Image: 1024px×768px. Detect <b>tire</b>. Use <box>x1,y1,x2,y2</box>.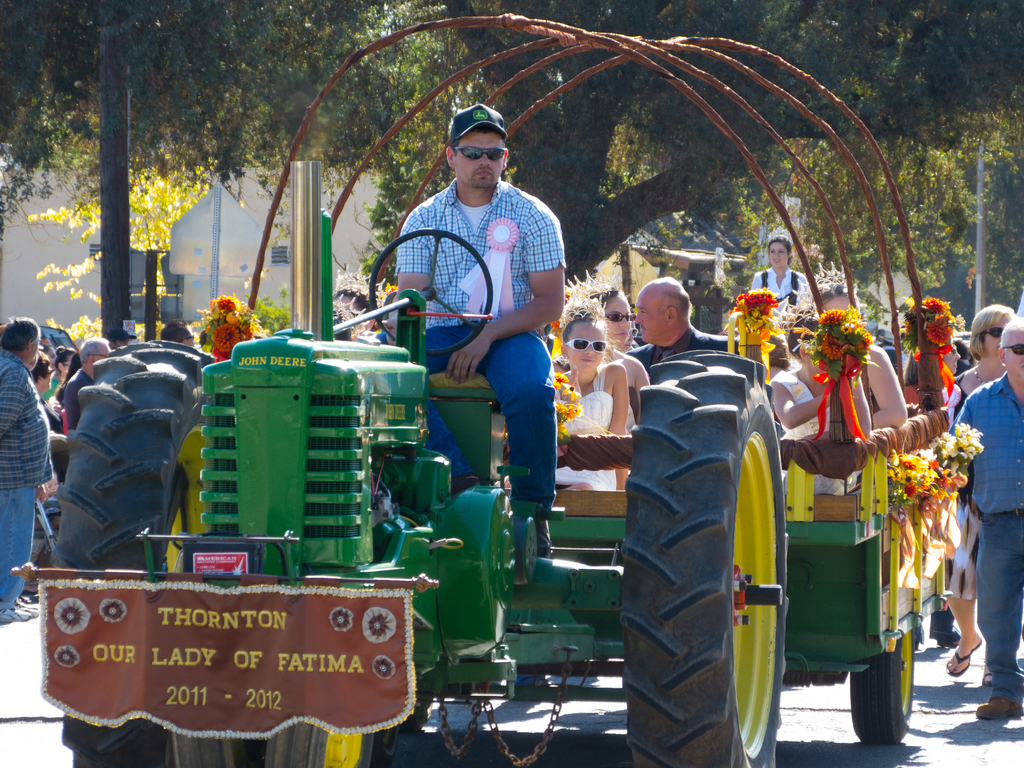
<box>60,340,217,767</box>.
